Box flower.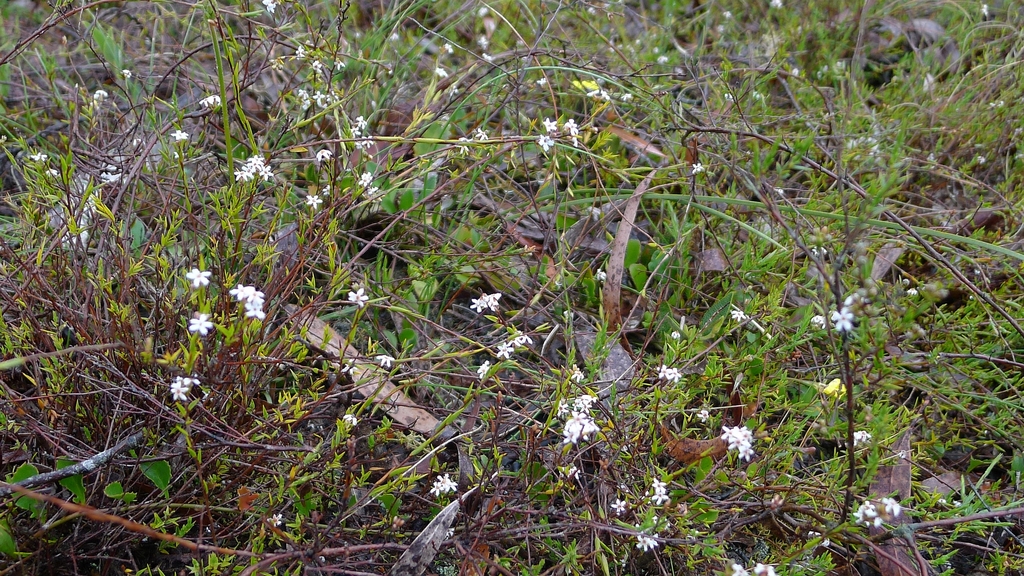
region(298, 88, 308, 97).
